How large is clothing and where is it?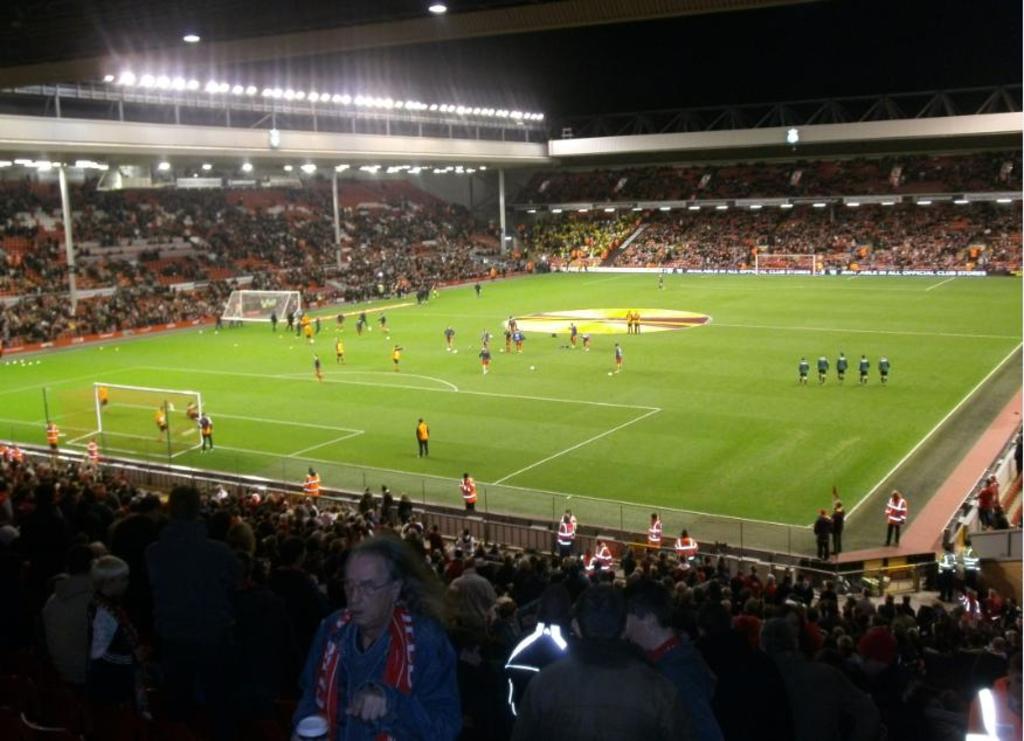
Bounding box: 47/427/61/453.
